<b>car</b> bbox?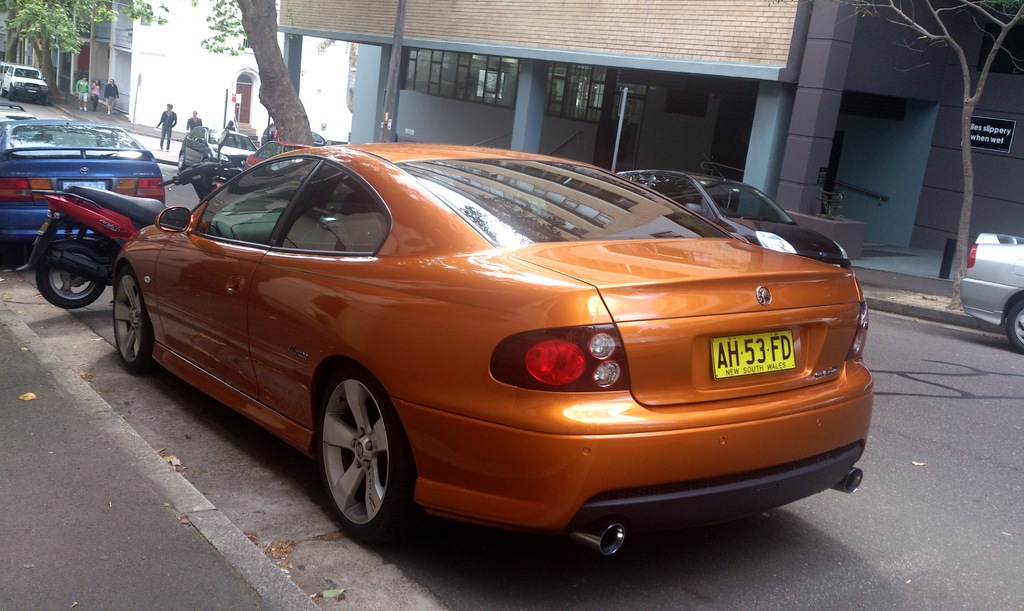
region(1, 116, 160, 258)
